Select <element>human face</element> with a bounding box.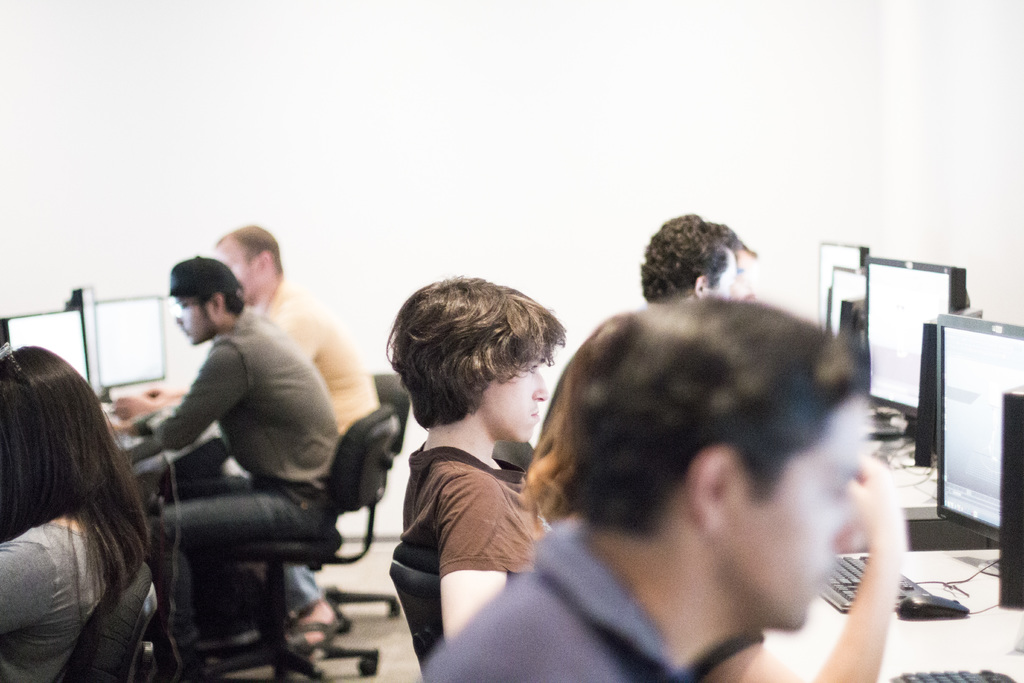
(719, 391, 868, 630).
